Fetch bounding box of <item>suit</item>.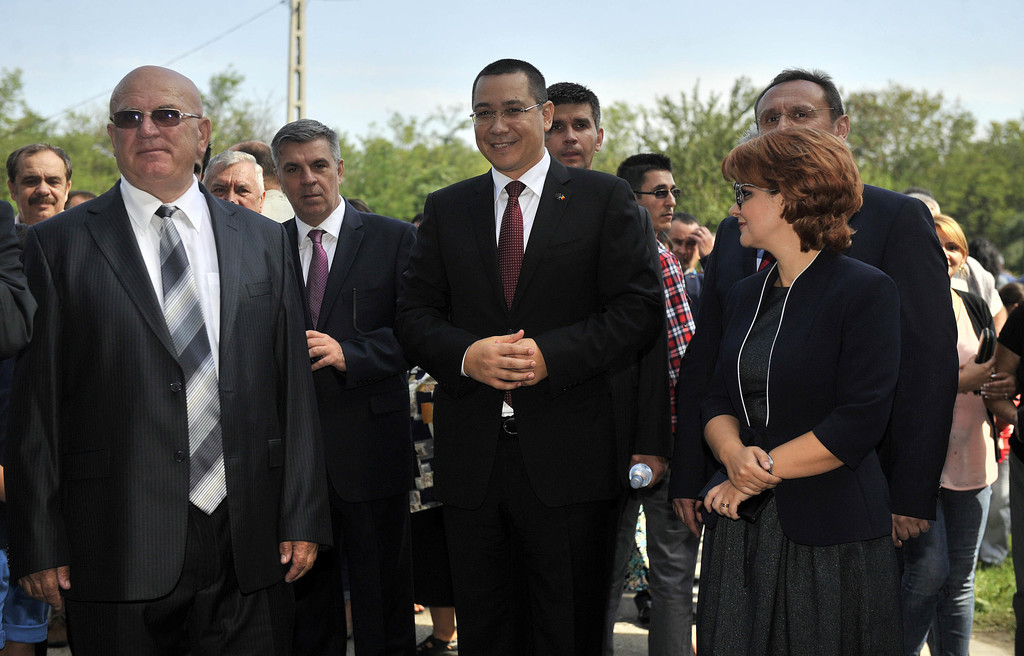
Bbox: BBox(278, 192, 420, 655).
